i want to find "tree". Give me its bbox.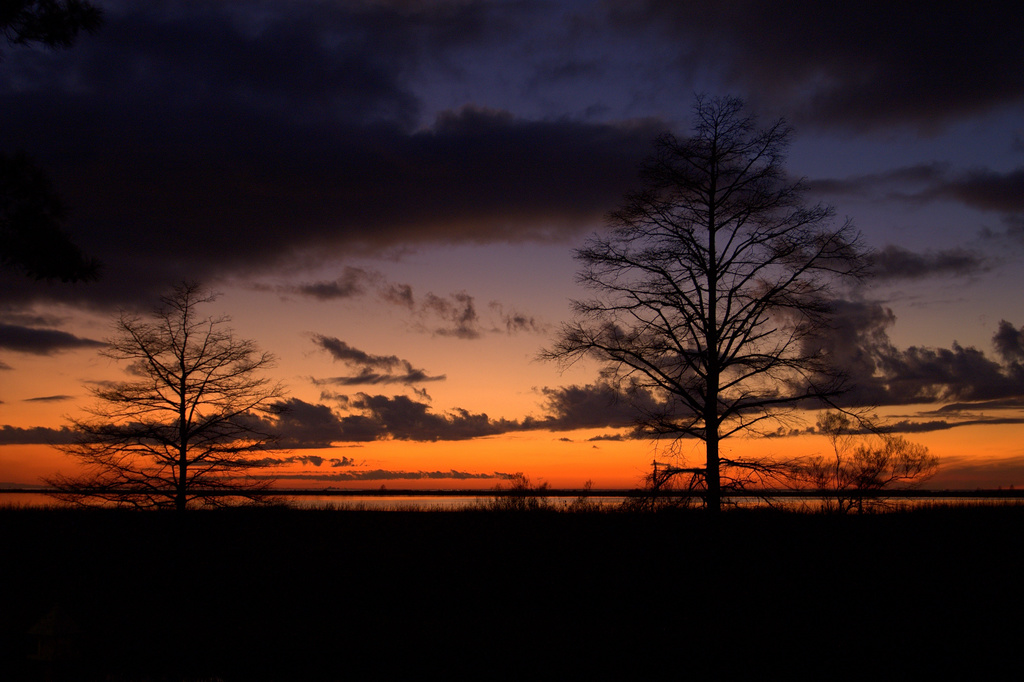
bbox(40, 280, 292, 516).
